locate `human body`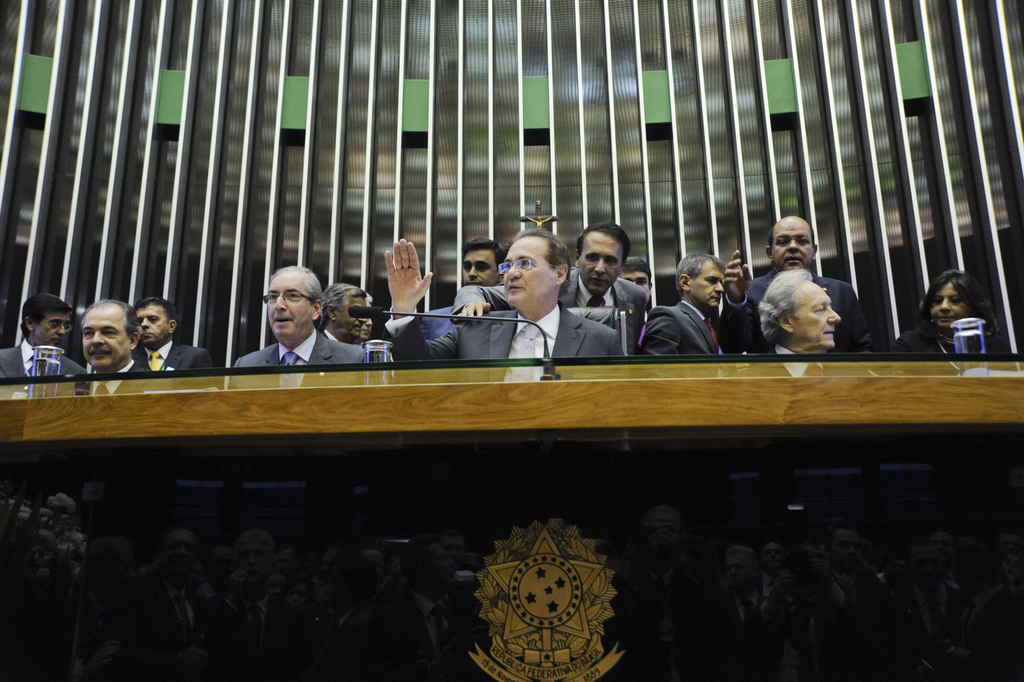
[x1=75, y1=294, x2=156, y2=374]
